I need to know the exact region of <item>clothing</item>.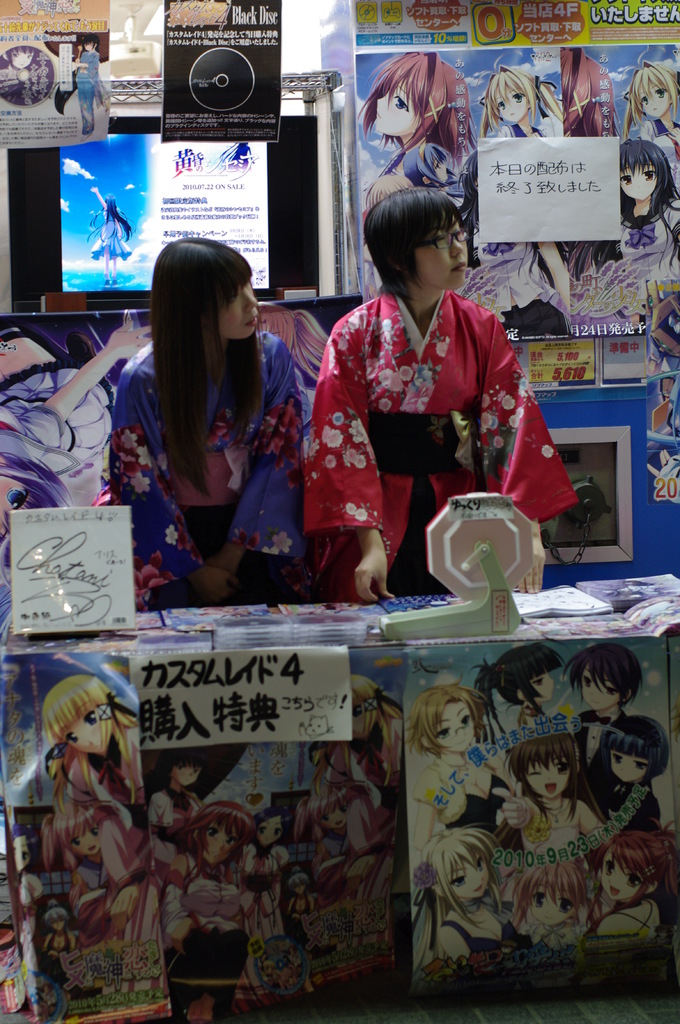
Region: bbox=(74, 50, 95, 125).
